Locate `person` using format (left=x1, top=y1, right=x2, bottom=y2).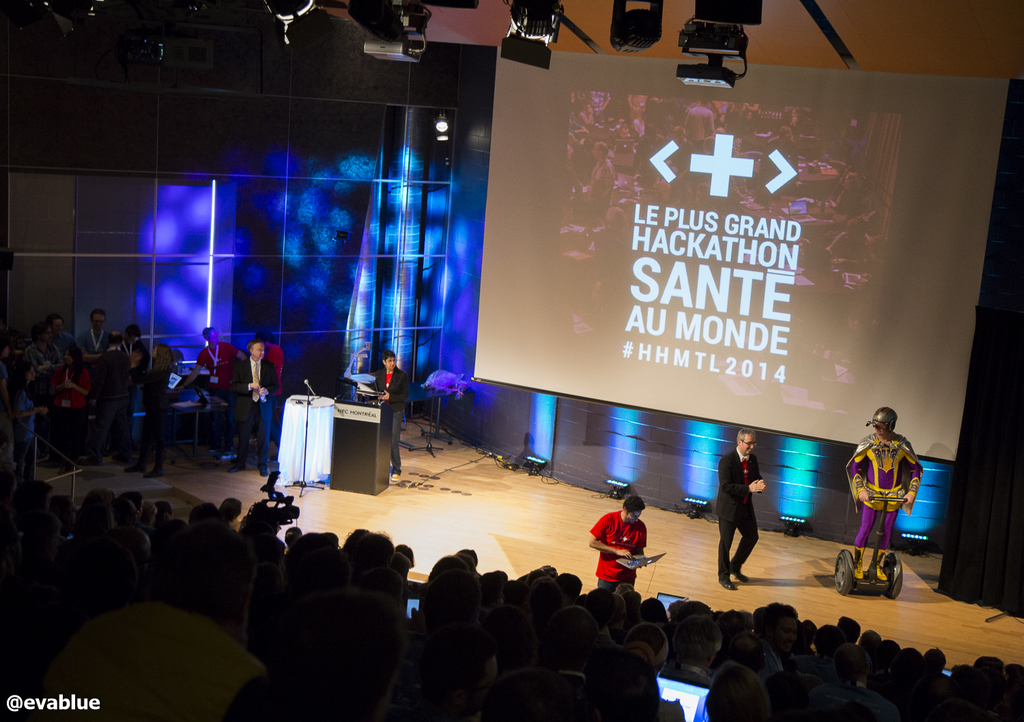
(left=14, top=310, right=59, bottom=376).
